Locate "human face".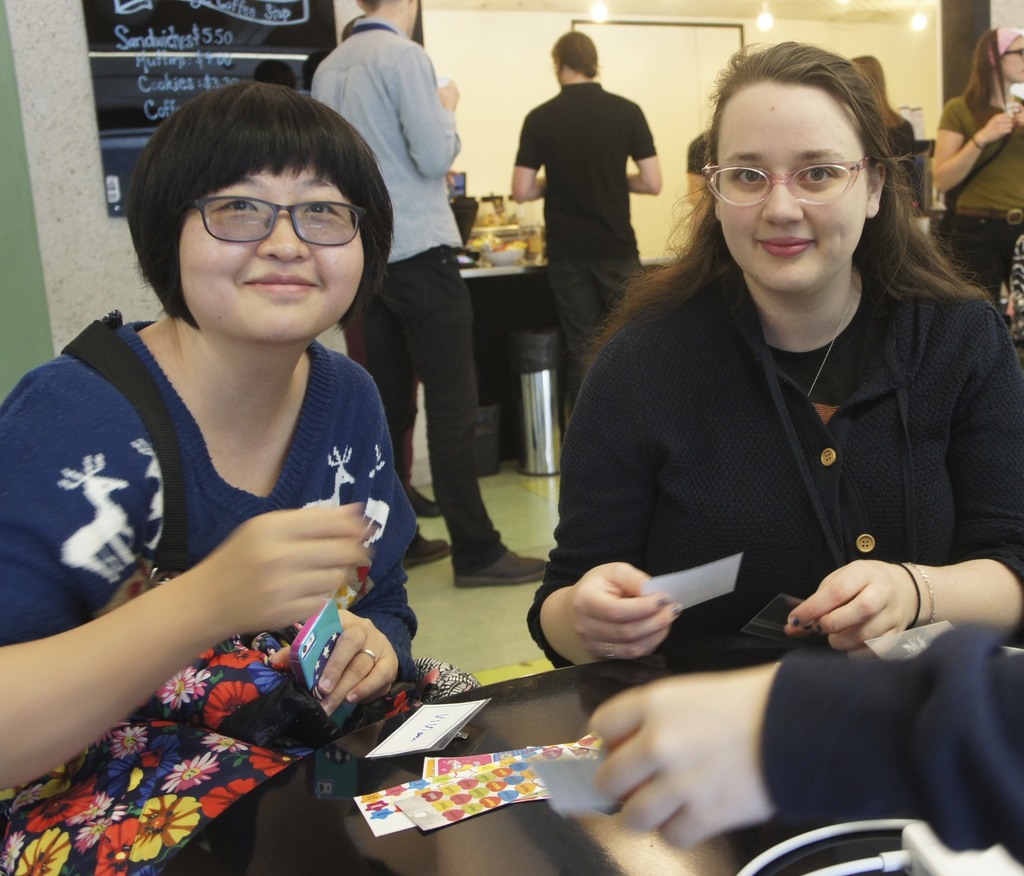
Bounding box: (718, 82, 871, 292).
